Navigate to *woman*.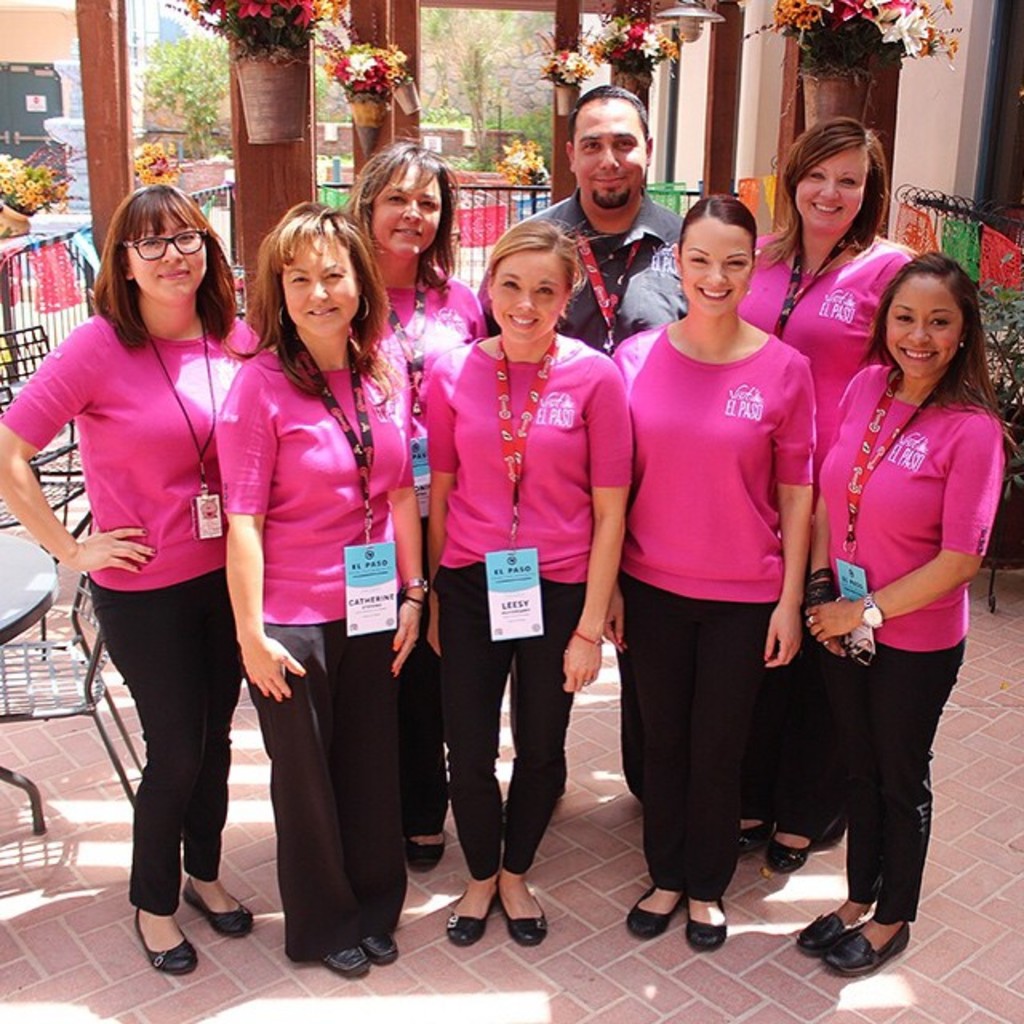
Navigation target: 802, 256, 1011, 982.
